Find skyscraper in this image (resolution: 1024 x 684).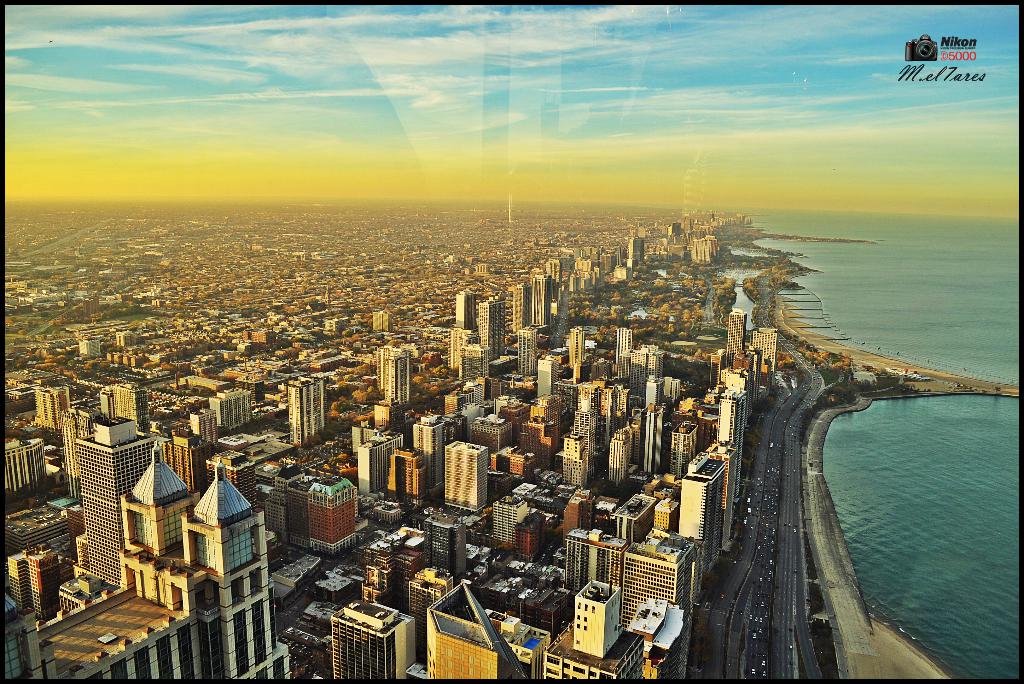
bbox(480, 299, 502, 355).
